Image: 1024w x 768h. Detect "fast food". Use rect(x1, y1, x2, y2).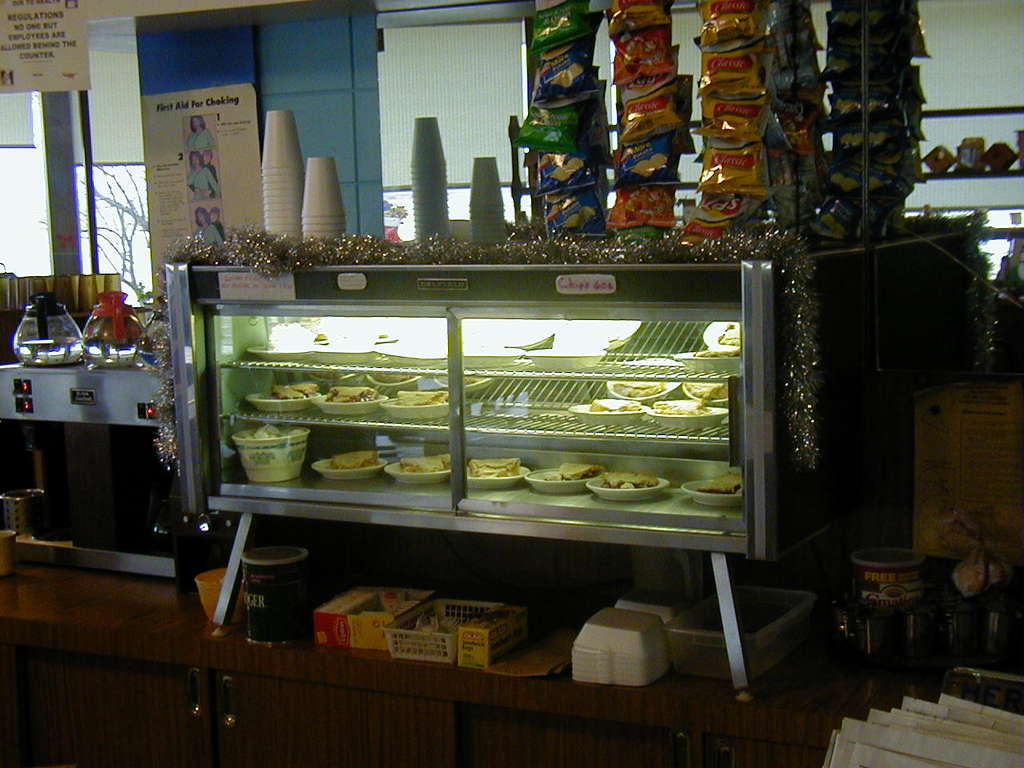
rect(546, 456, 600, 481).
